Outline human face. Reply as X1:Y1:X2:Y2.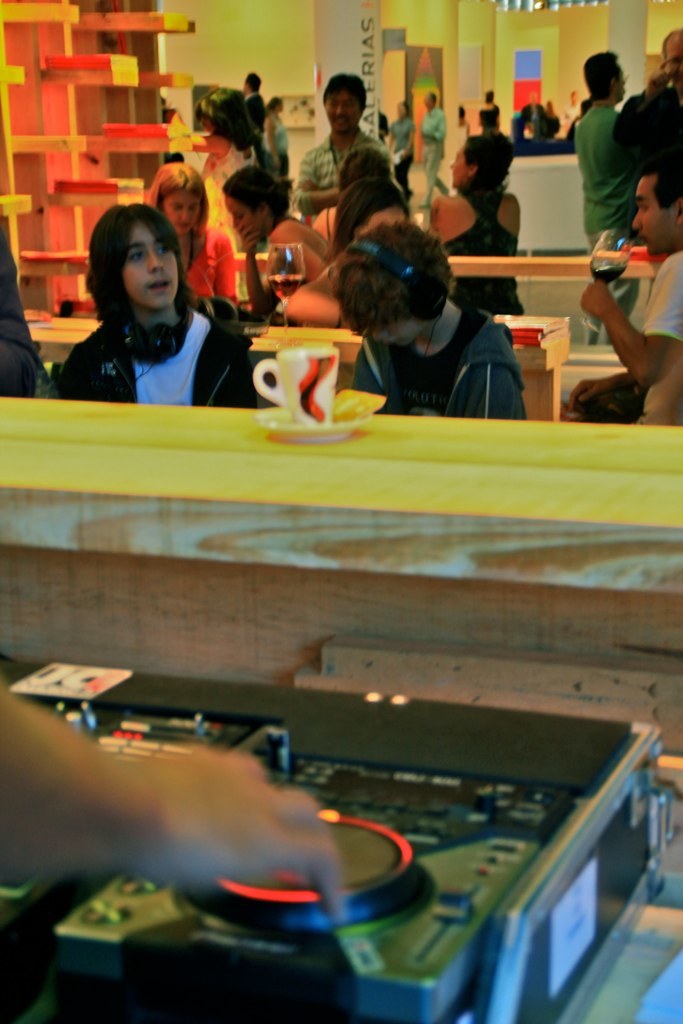
119:225:179:303.
